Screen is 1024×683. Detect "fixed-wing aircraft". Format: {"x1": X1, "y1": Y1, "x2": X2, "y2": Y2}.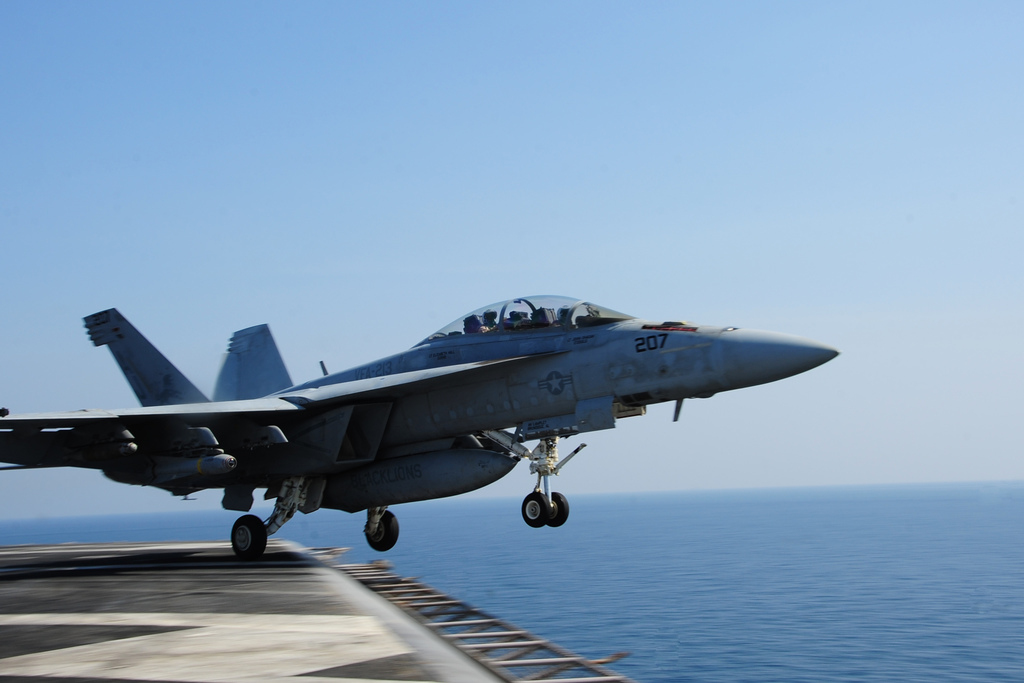
{"x1": 0, "y1": 290, "x2": 840, "y2": 555}.
